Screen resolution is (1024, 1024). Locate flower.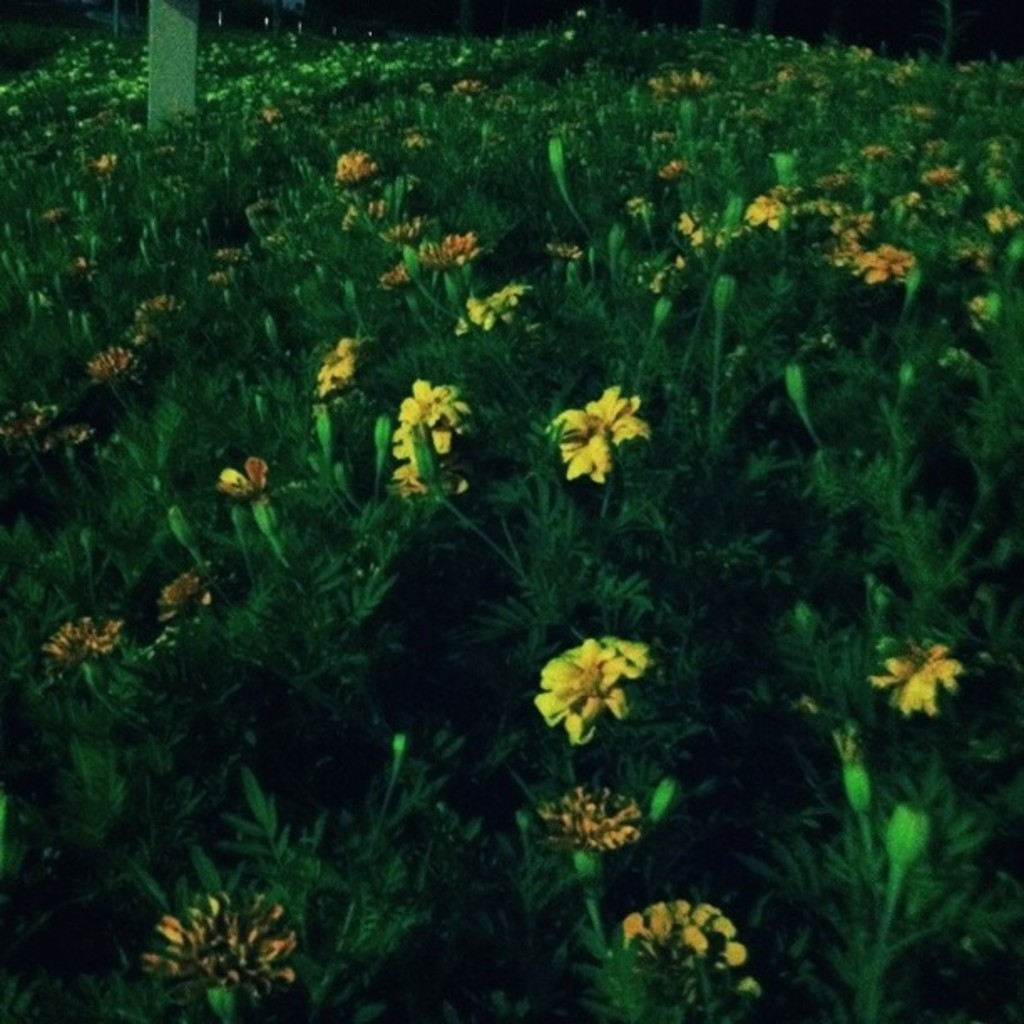
[x1=84, y1=348, x2=137, y2=381].
